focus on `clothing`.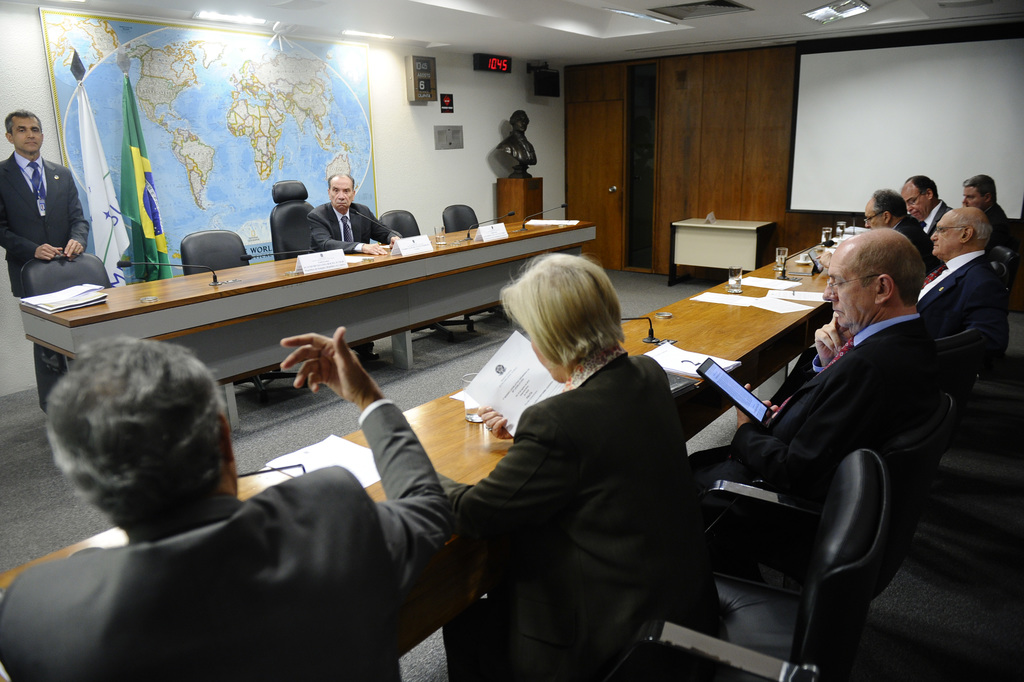
Focused at rect(682, 302, 935, 521).
